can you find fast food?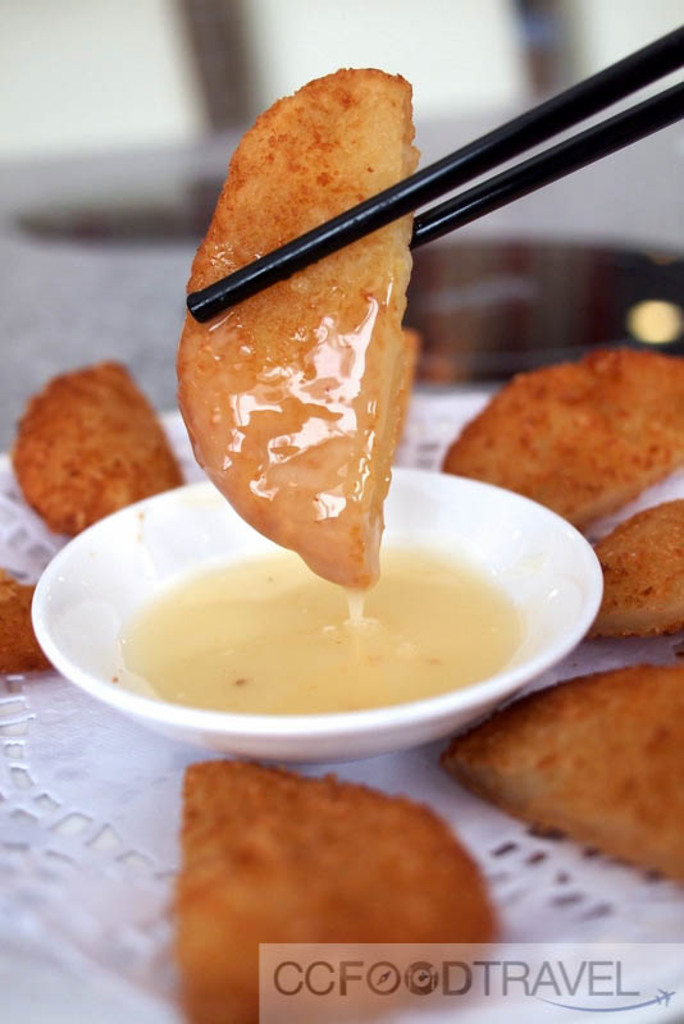
Yes, bounding box: (x1=453, y1=344, x2=683, y2=532).
